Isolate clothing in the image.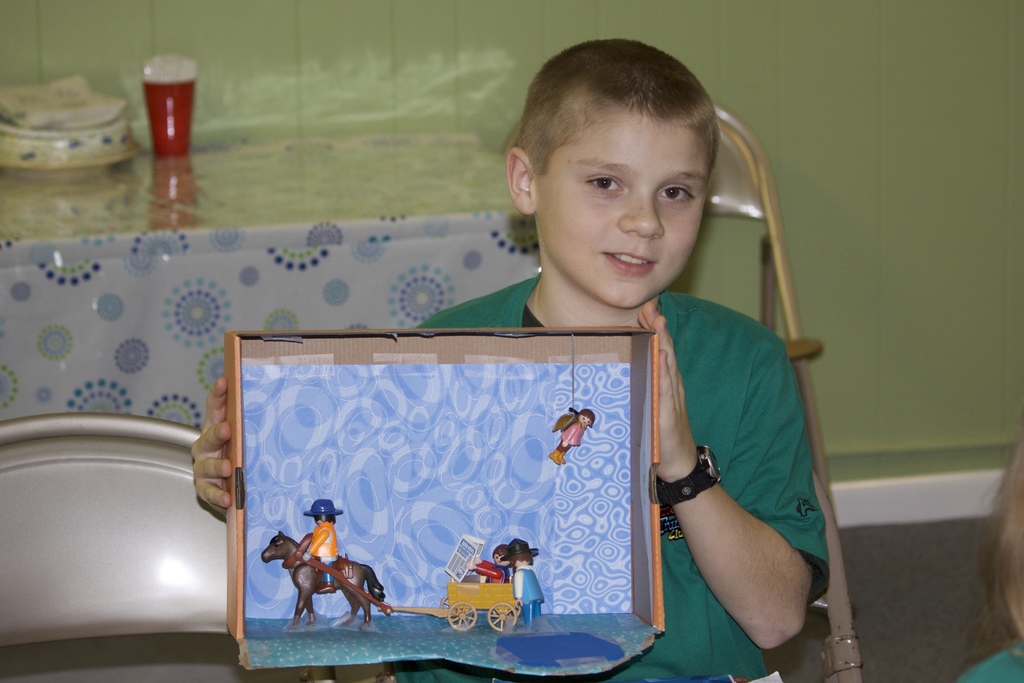
Isolated region: box(308, 519, 340, 583).
